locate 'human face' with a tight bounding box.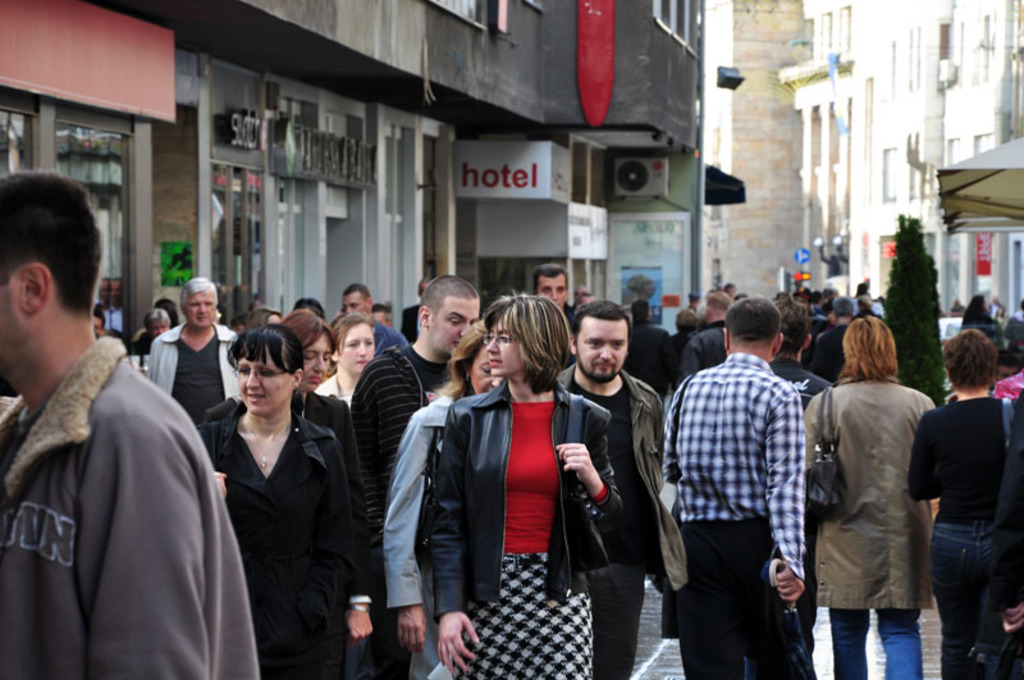
579 320 627 382.
